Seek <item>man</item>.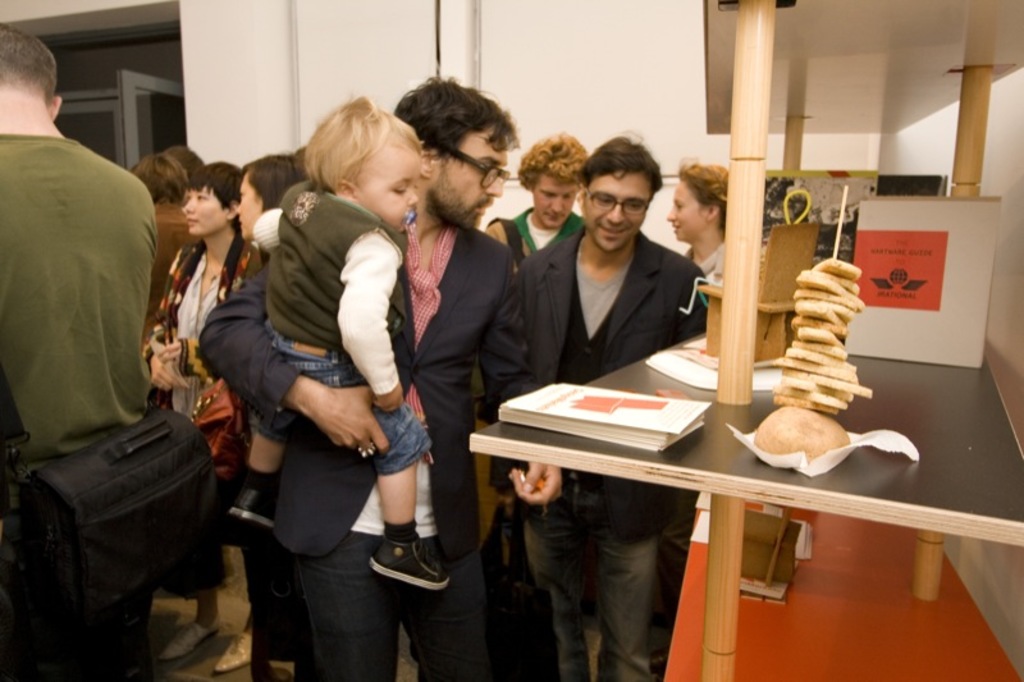
[485, 129, 594, 275].
